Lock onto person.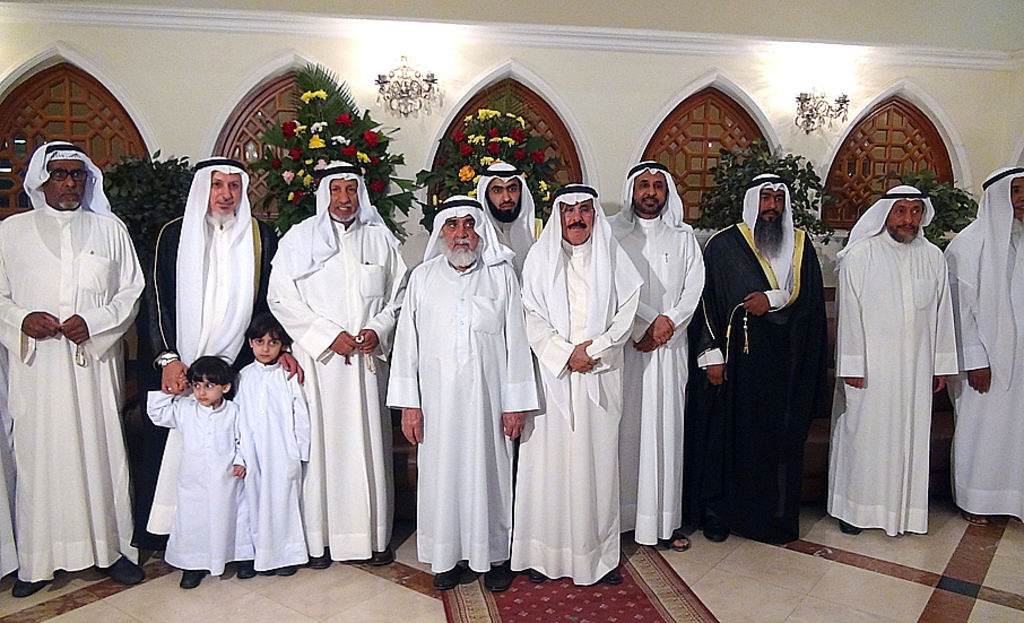
Locked: 150:153:283:570.
